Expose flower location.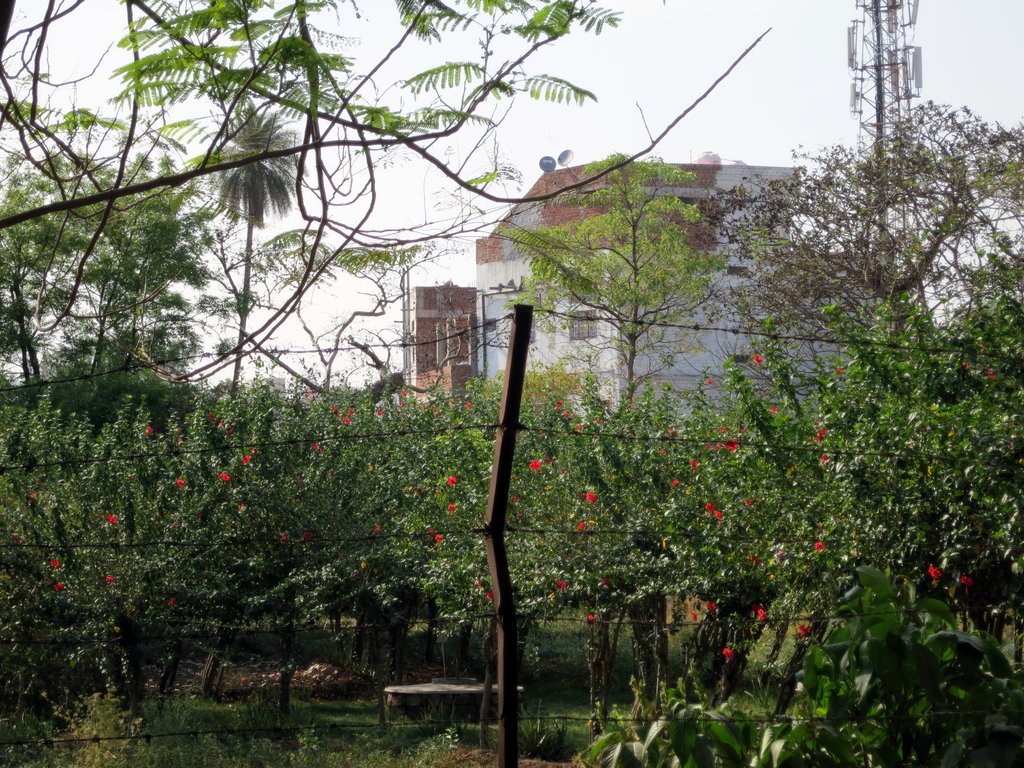
Exposed at <bbox>771, 403, 780, 415</bbox>.
